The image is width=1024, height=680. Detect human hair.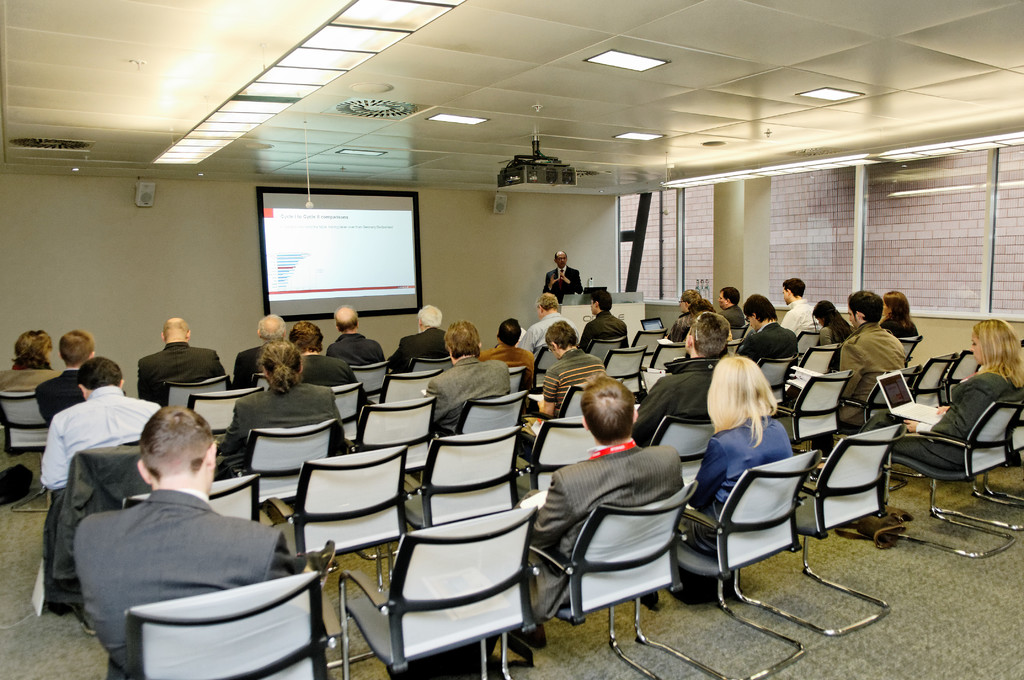
Detection: {"x1": 257, "y1": 314, "x2": 286, "y2": 344}.
